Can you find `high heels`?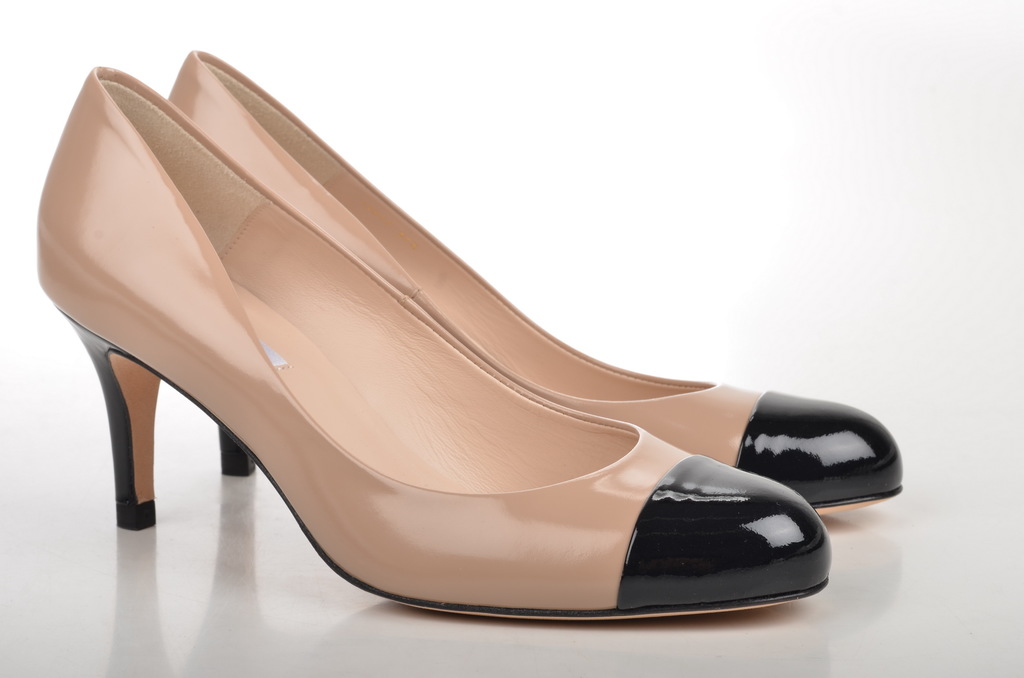
Yes, bounding box: {"left": 170, "top": 51, "right": 902, "bottom": 515}.
